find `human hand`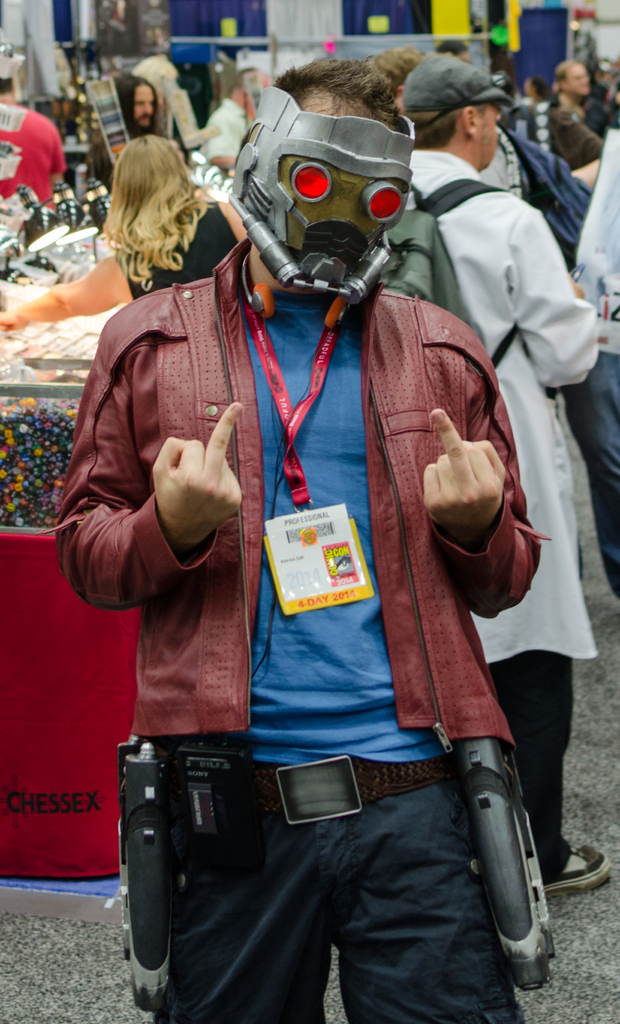
bbox(0, 308, 24, 329)
